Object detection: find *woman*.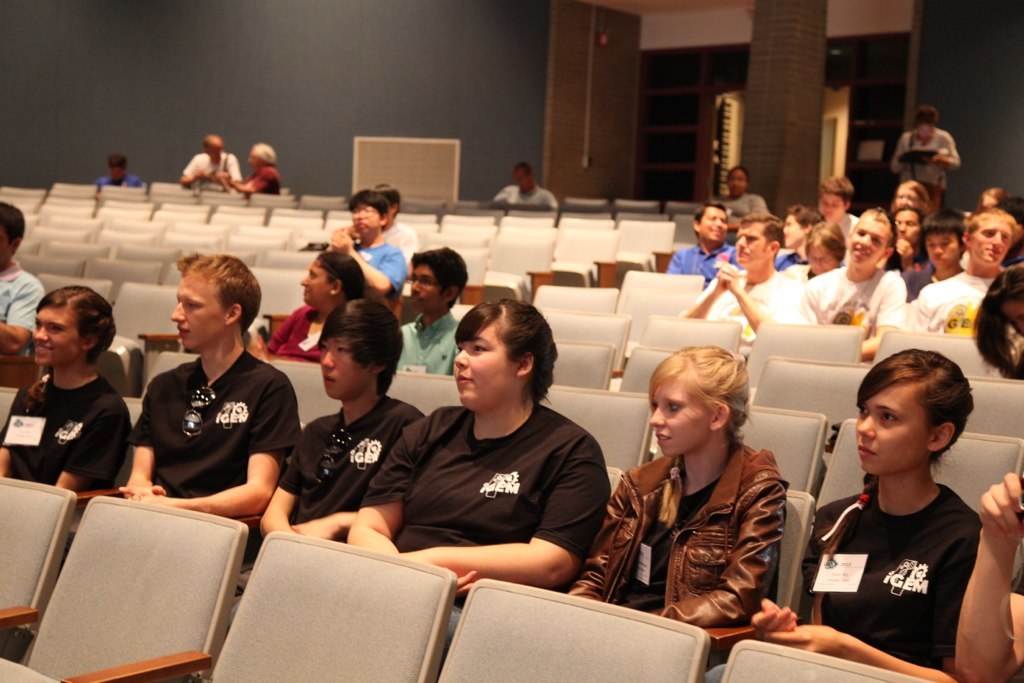
detection(0, 282, 135, 496).
